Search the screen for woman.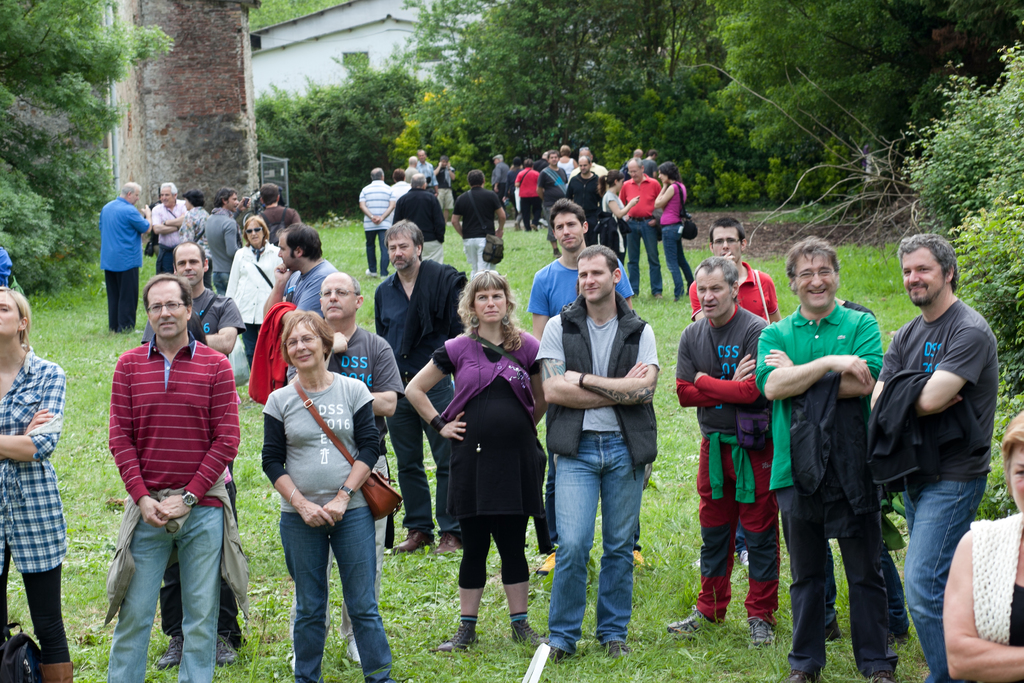
Found at detection(221, 212, 279, 362).
